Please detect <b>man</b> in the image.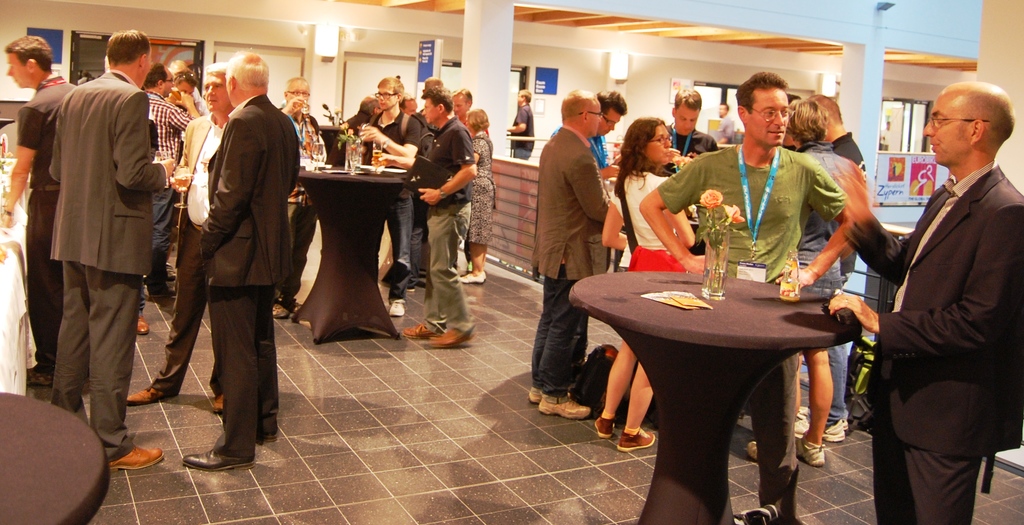
rect(825, 81, 1023, 524).
